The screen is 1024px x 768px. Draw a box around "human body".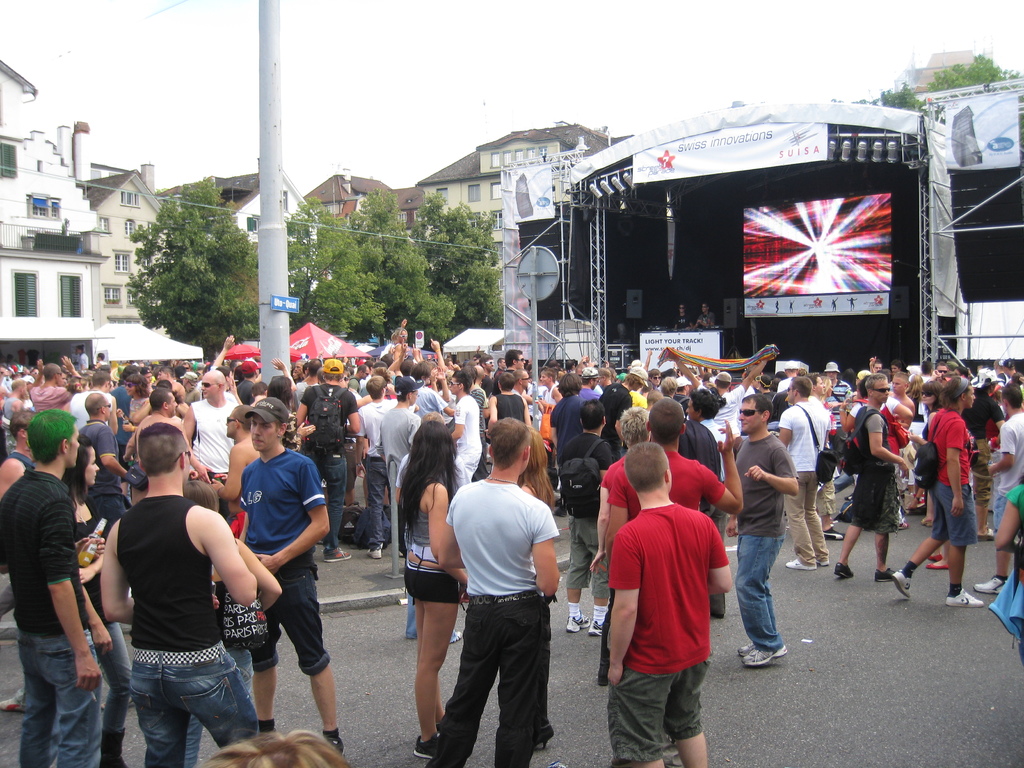
BBox(779, 403, 836, 562).
